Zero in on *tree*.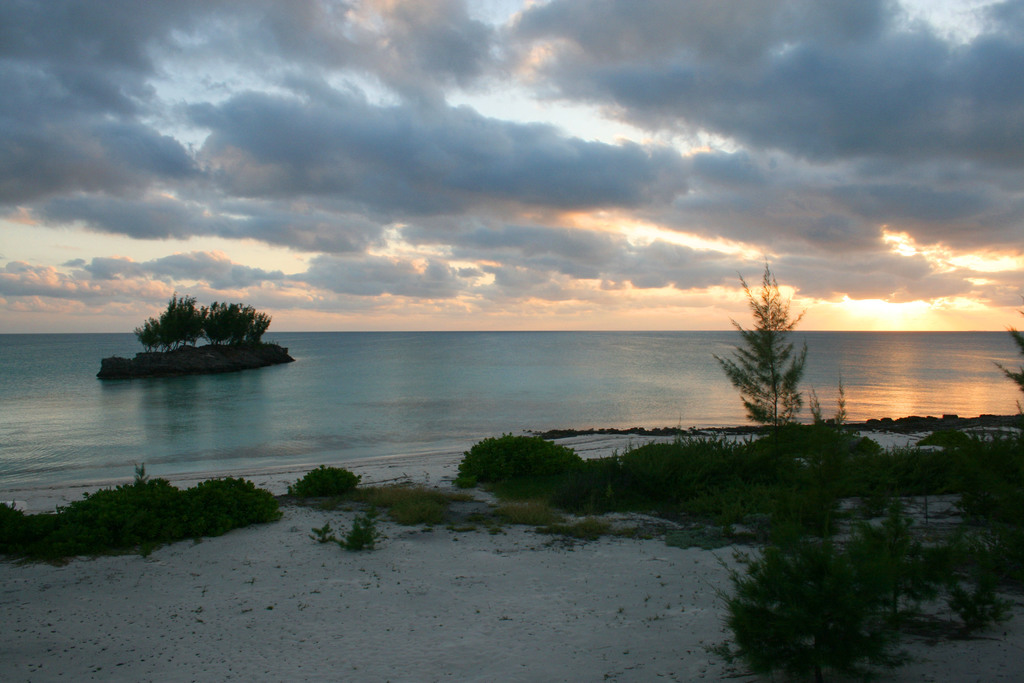
Zeroed in: select_region(994, 310, 1023, 433).
